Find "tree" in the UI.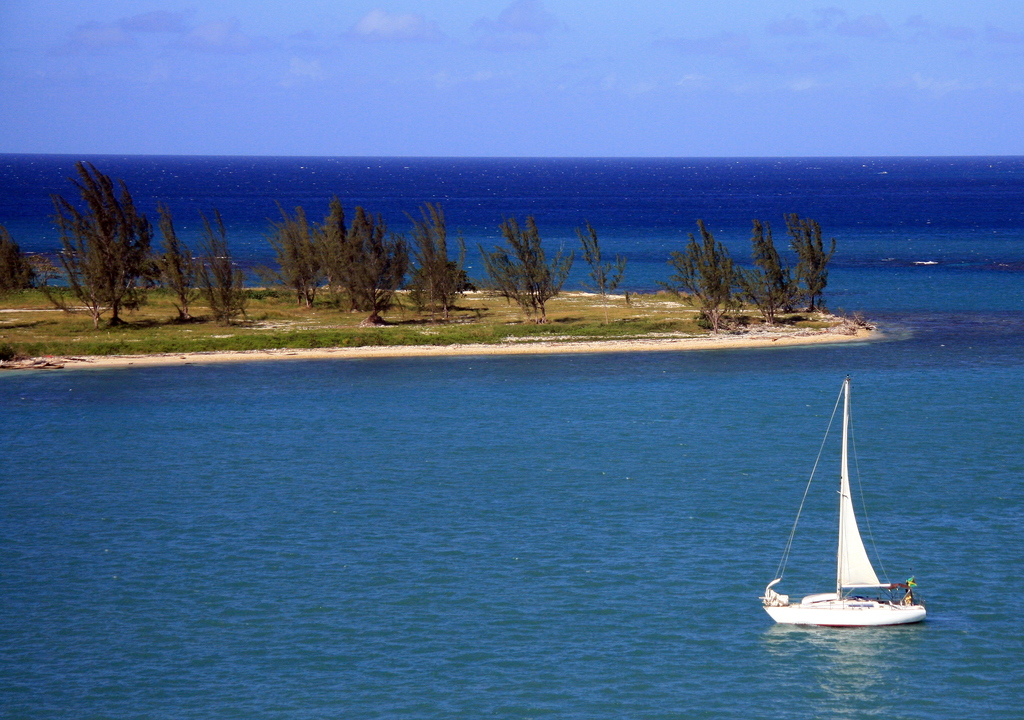
UI element at <bbox>573, 206, 630, 320</bbox>.
